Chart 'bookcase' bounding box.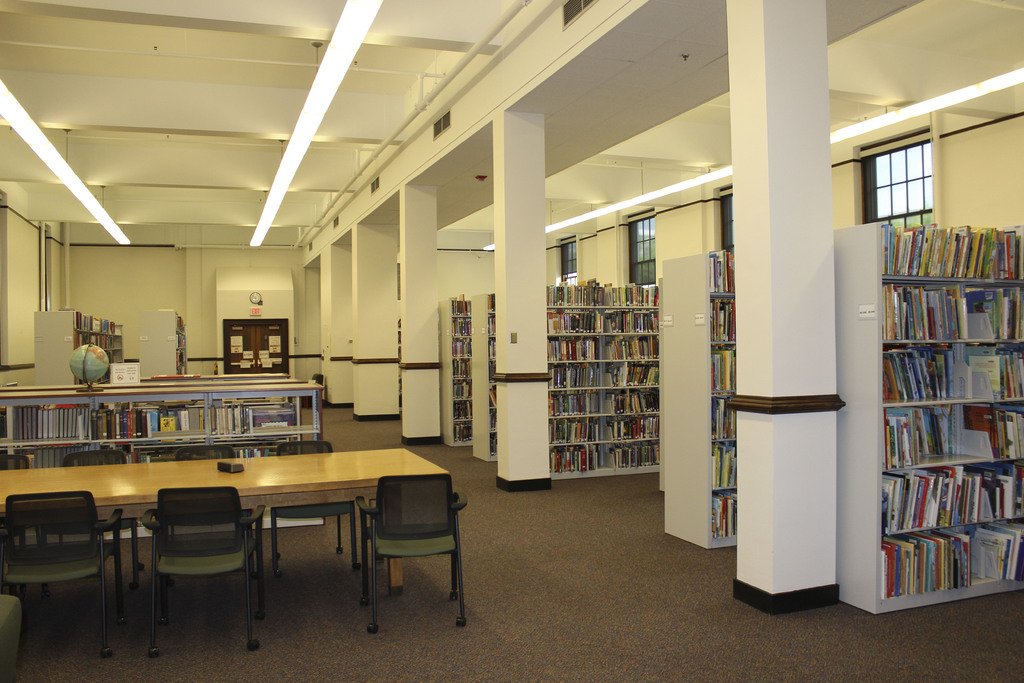
Charted: x1=33 y1=307 x2=124 y2=387.
